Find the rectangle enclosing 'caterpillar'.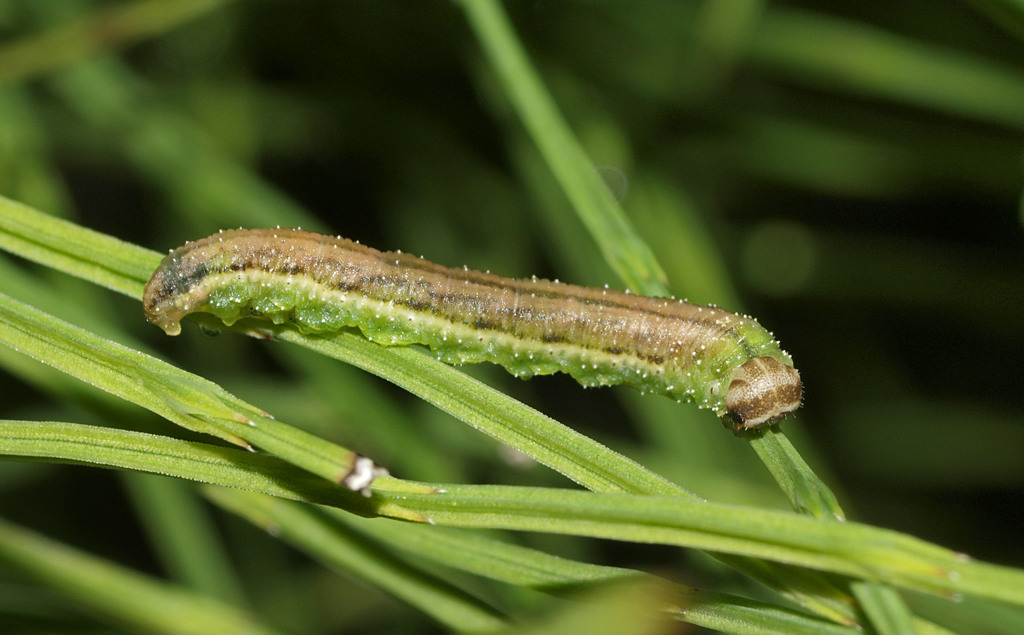
(146, 223, 802, 430).
